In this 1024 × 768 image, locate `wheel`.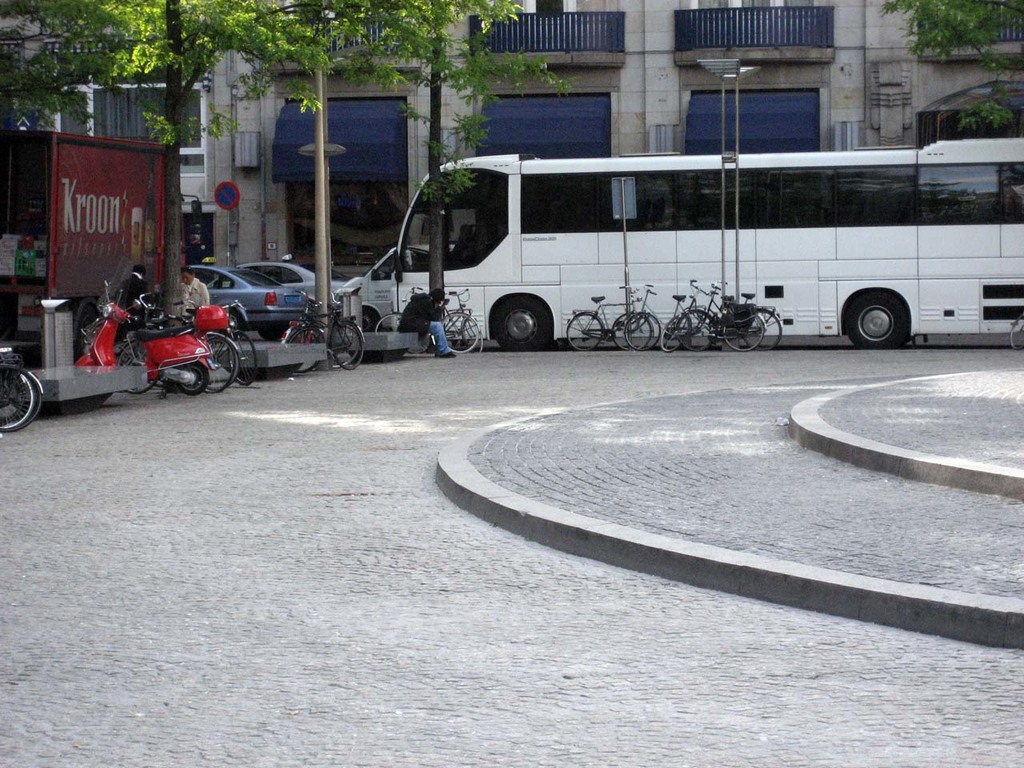
Bounding box: rect(0, 372, 33, 428).
